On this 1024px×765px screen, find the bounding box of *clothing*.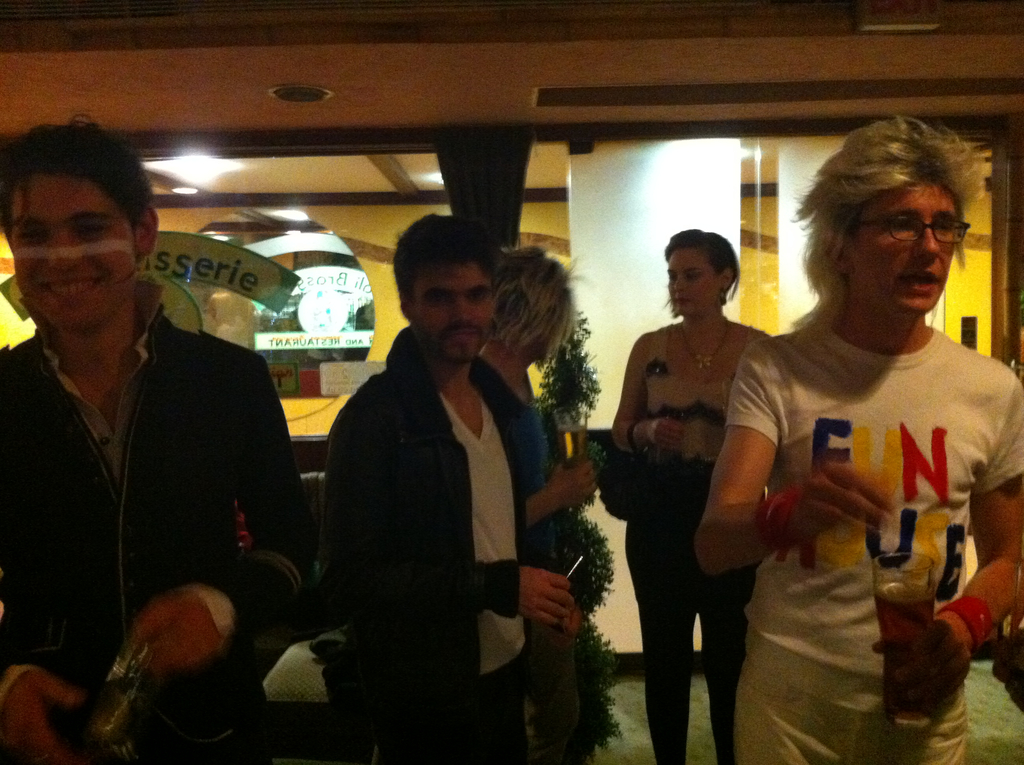
Bounding box: 310, 335, 520, 762.
